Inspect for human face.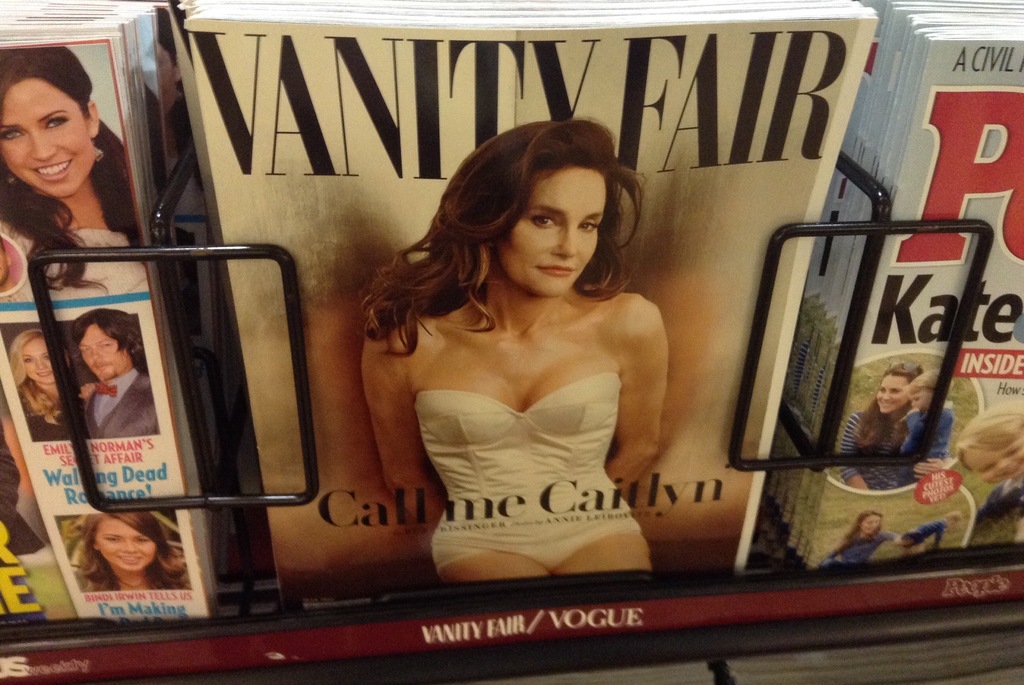
Inspection: 0/75/90/198.
